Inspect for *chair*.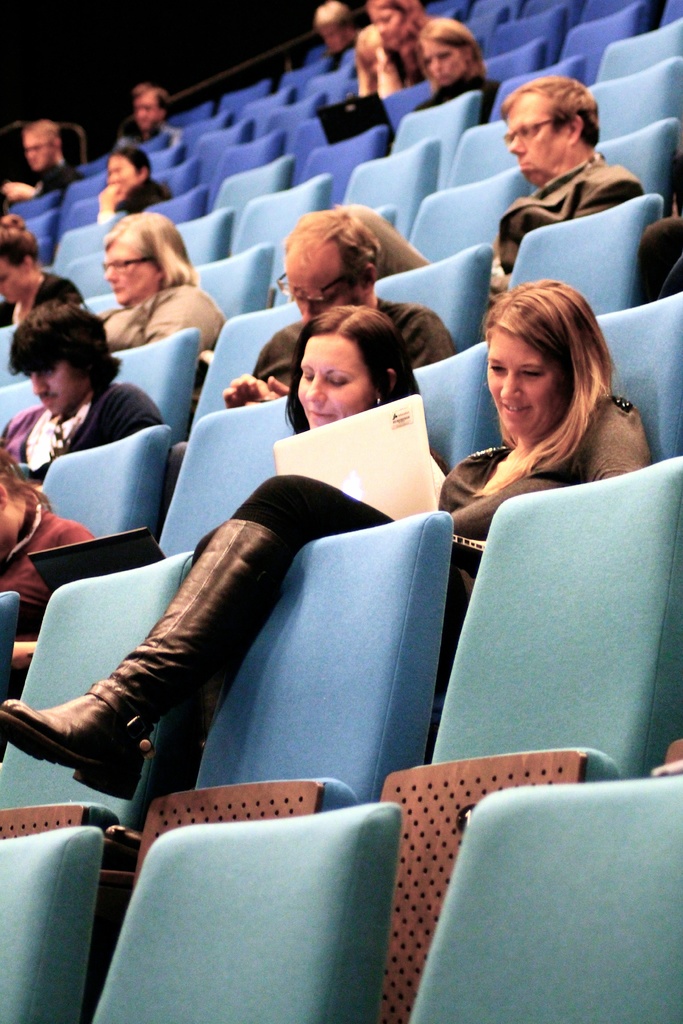
Inspection: select_region(69, 771, 497, 1023).
